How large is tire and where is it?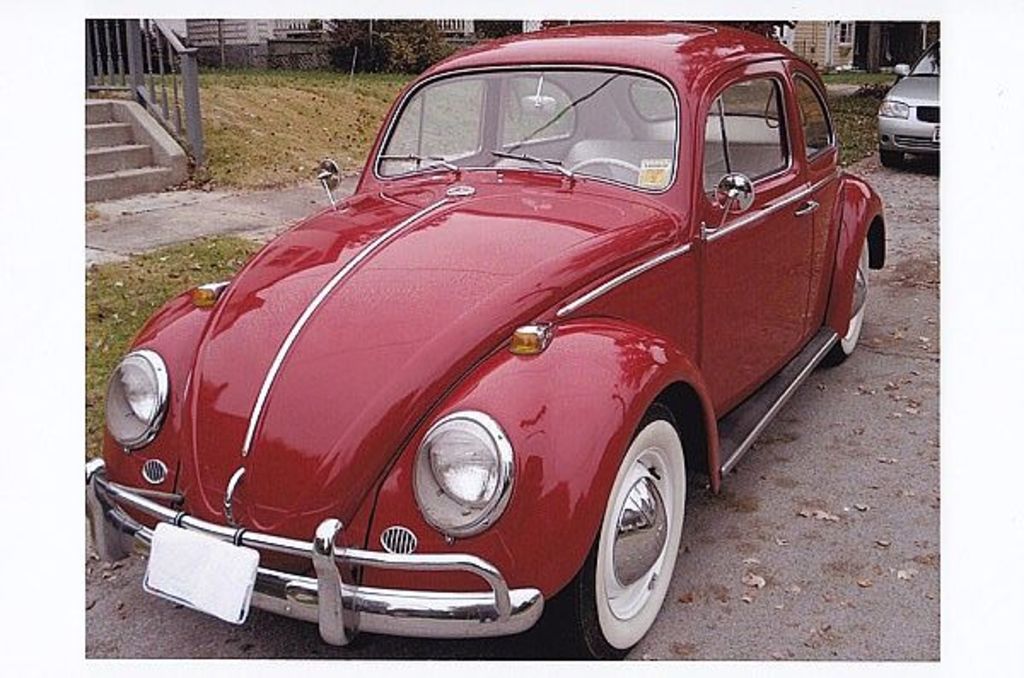
Bounding box: 567,408,686,666.
